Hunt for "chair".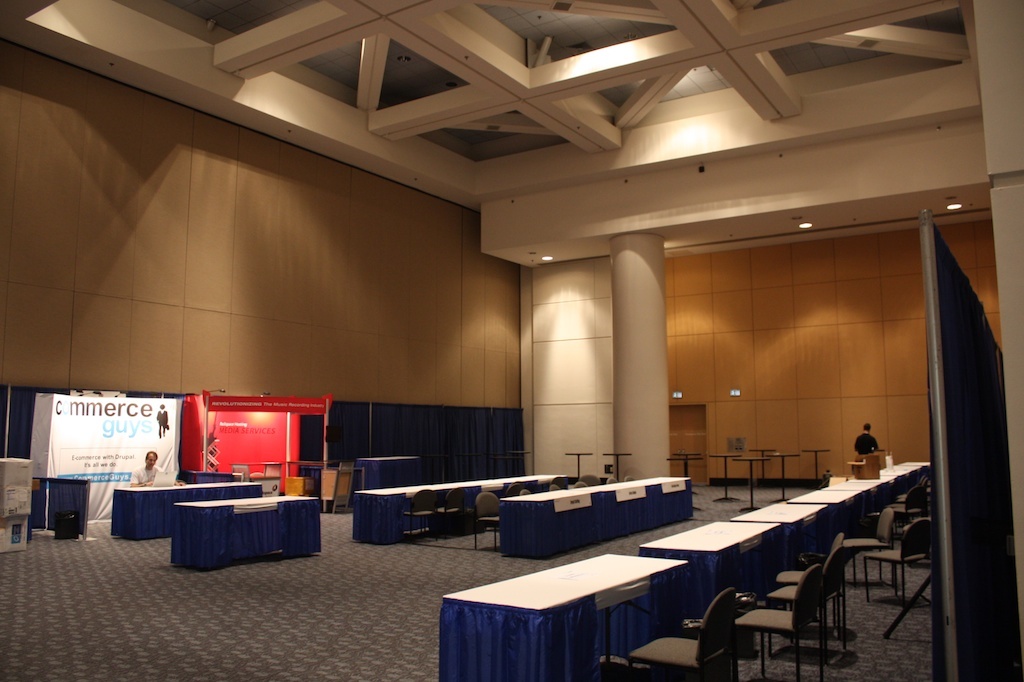
Hunted down at <region>607, 479, 615, 483</region>.
